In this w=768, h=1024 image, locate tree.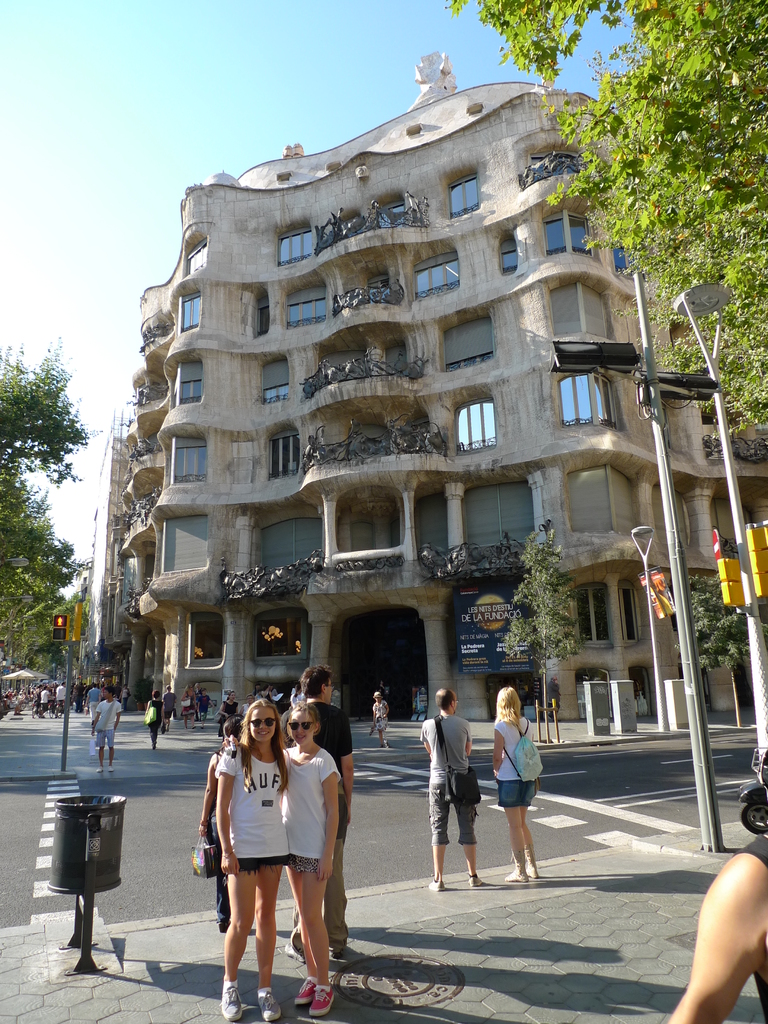
Bounding box: (left=655, top=559, right=749, bottom=708).
